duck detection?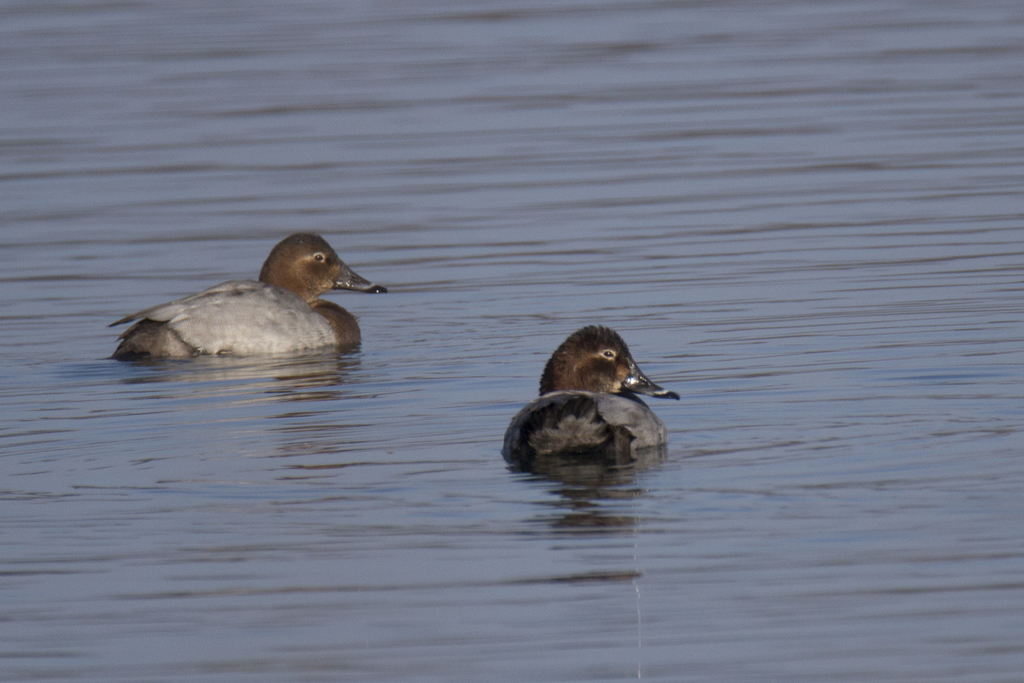
{"left": 499, "top": 325, "right": 685, "bottom": 473}
